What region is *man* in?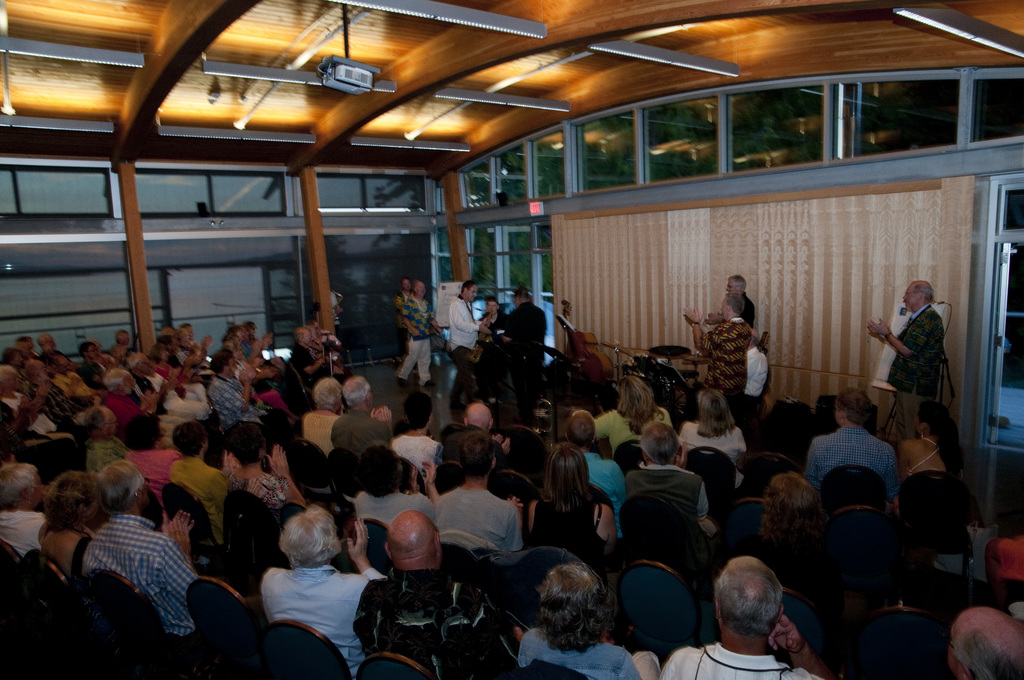
[x1=351, y1=514, x2=516, y2=668].
